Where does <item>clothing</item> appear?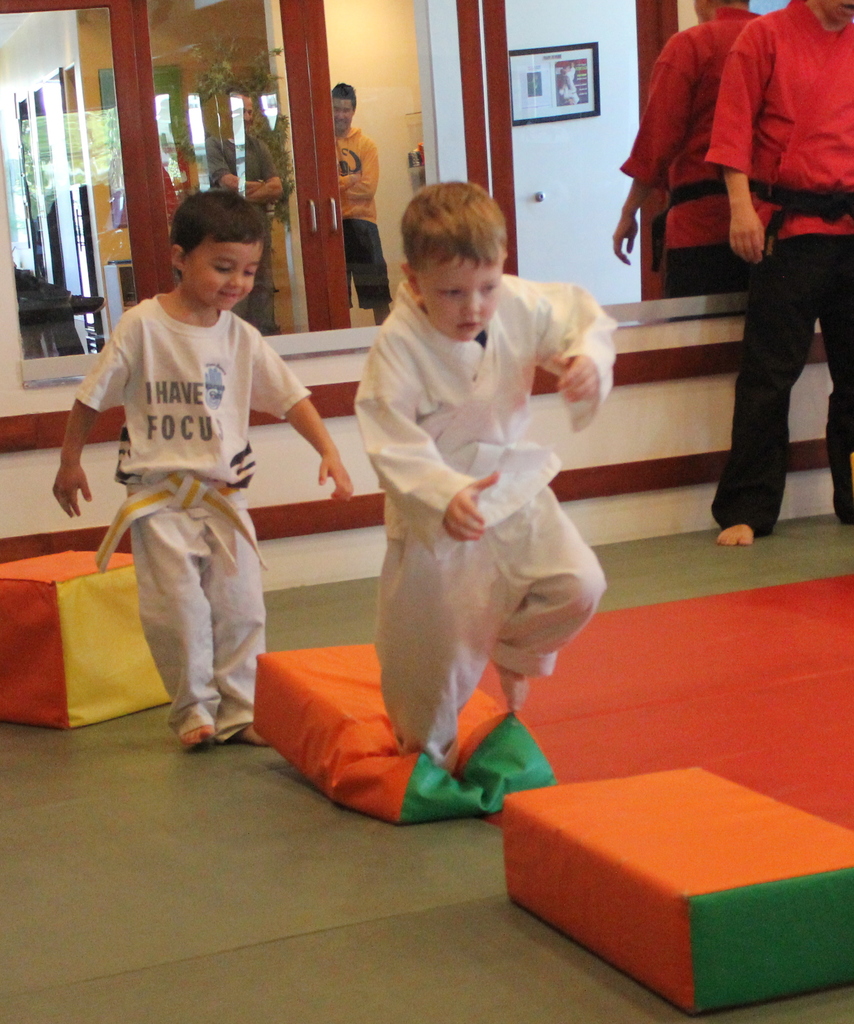
Appears at x1=332 y1=124 x2=394 y2=312.
